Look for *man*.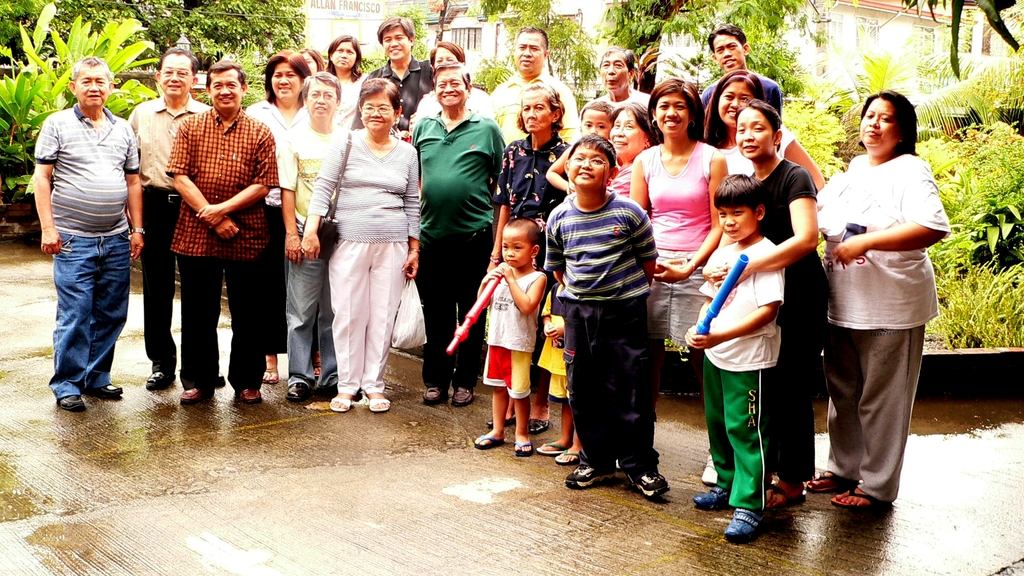
Found: l=273, t=68, r=352, b=398.
